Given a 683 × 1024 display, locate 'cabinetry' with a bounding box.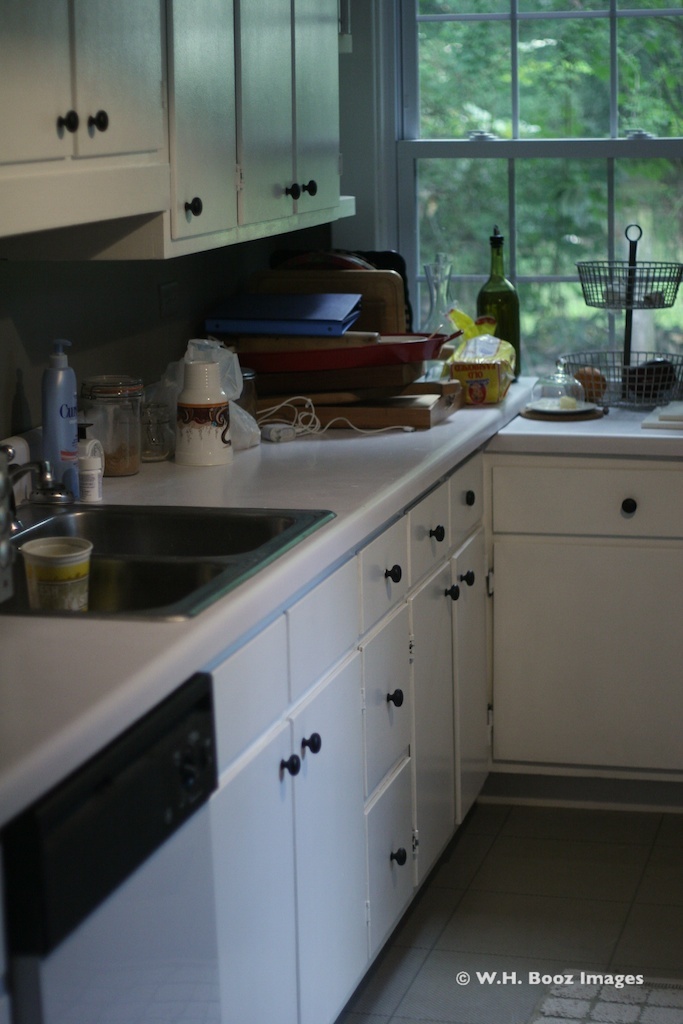
Located: left=355, top=604, right=415, bottom=788.
